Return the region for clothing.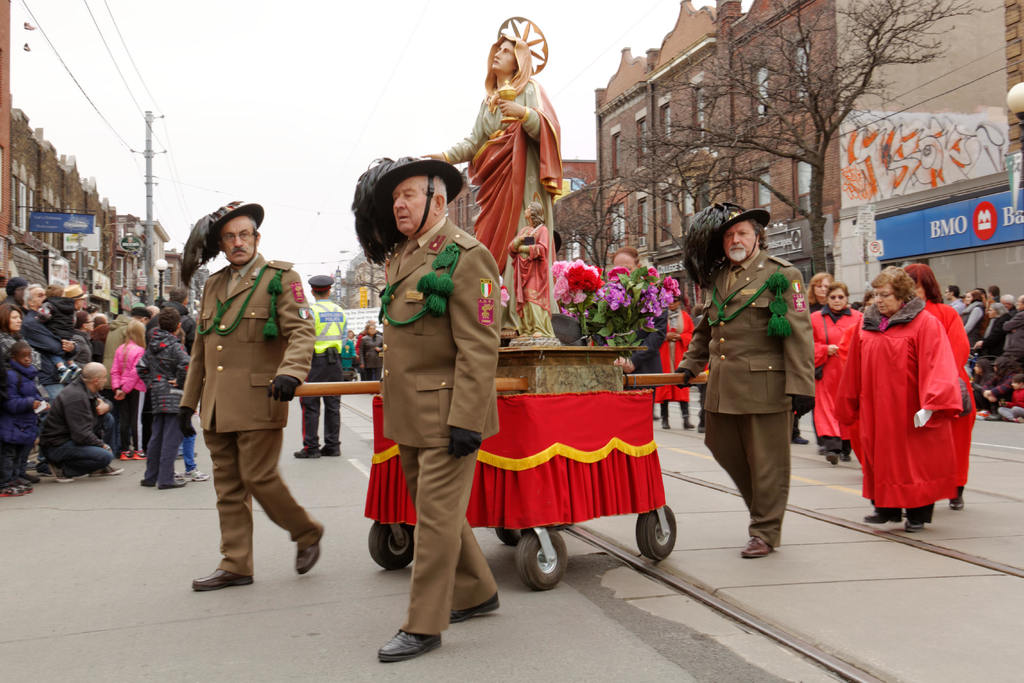
{"x1": 99, "y1": 319, "x2": 150, "y2": 378}.
